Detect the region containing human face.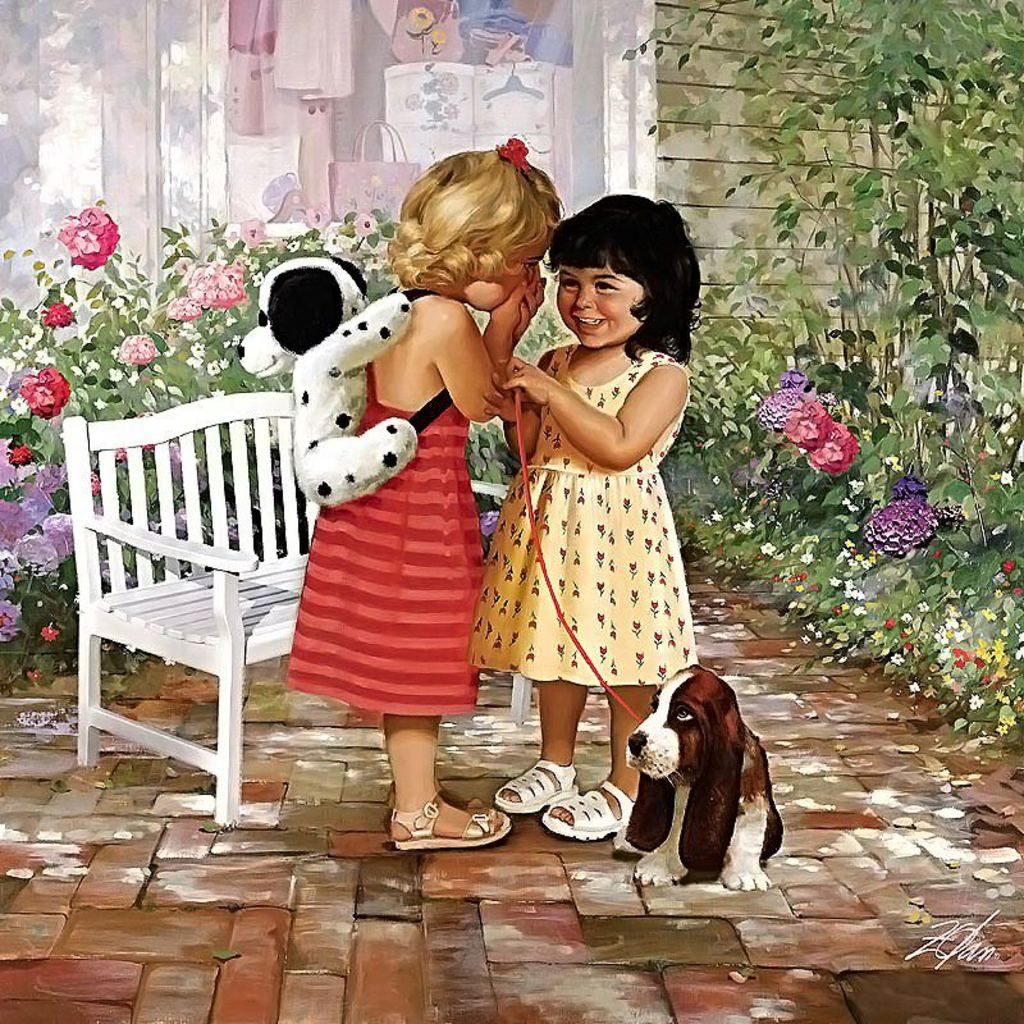
<region>493, 247, 541, 312</region>.
